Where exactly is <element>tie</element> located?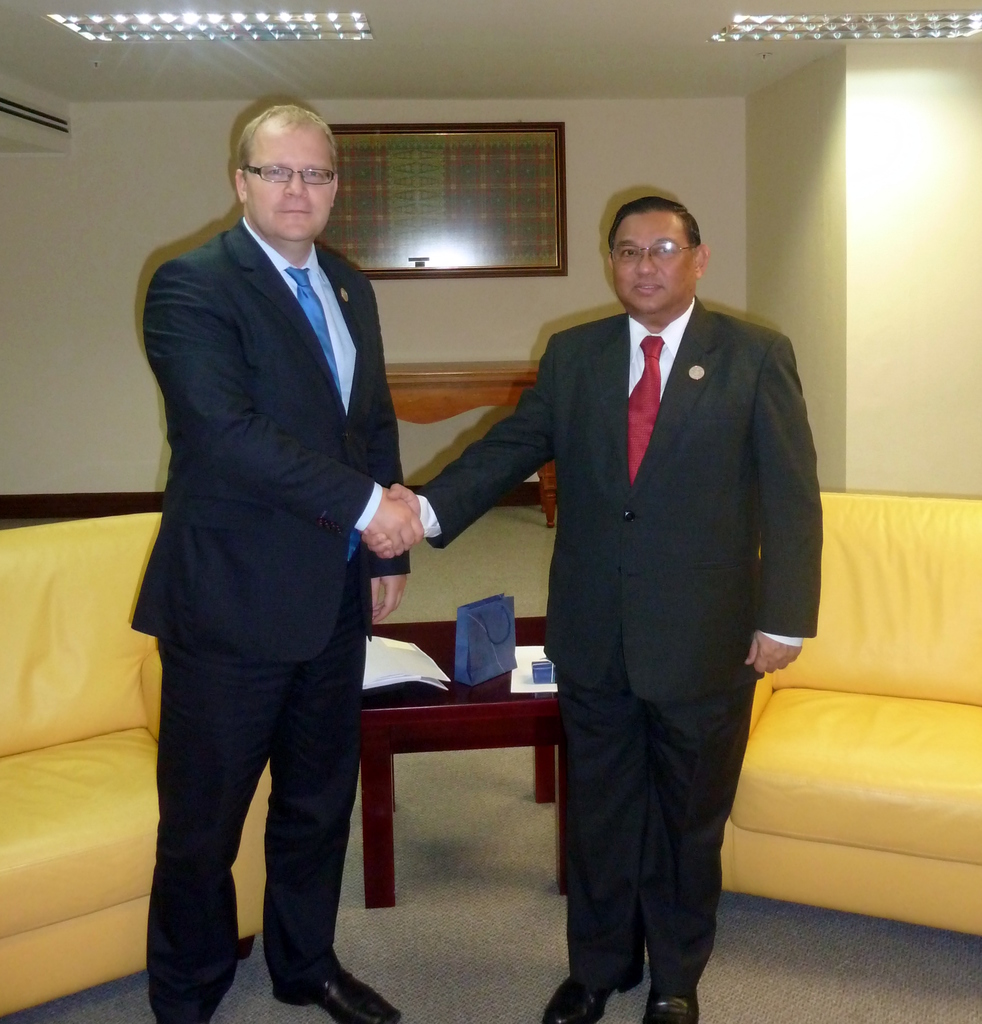
Its bounding box is {"left": 284, "top": 265, "right": 364, "bottom": 562}.
